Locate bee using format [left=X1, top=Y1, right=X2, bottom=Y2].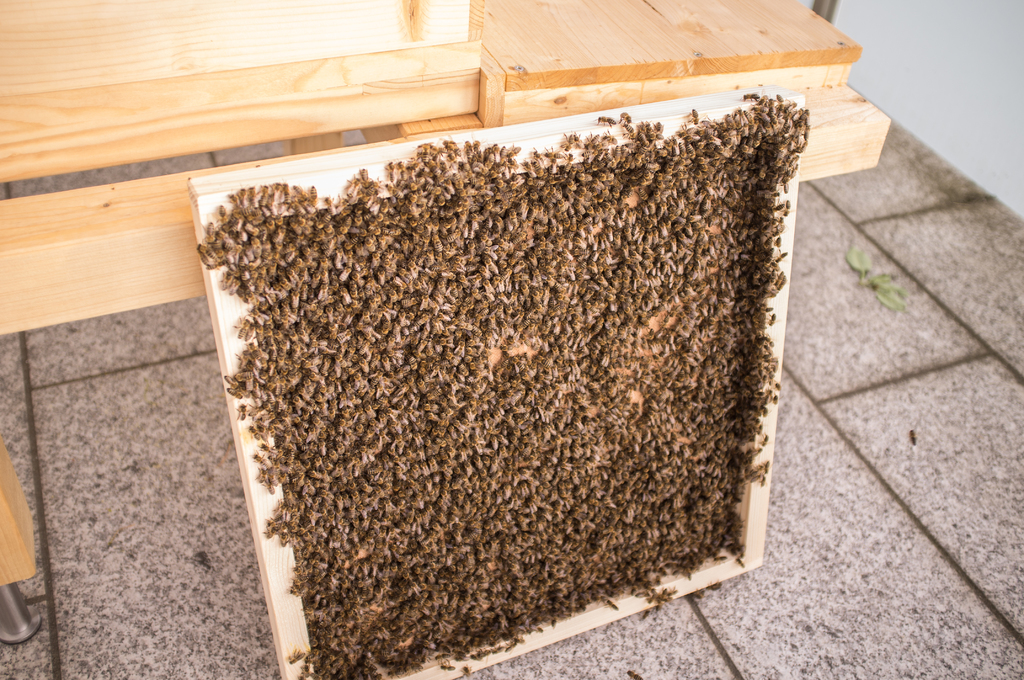
[left=744, top=93, right=764, bottom=104].
